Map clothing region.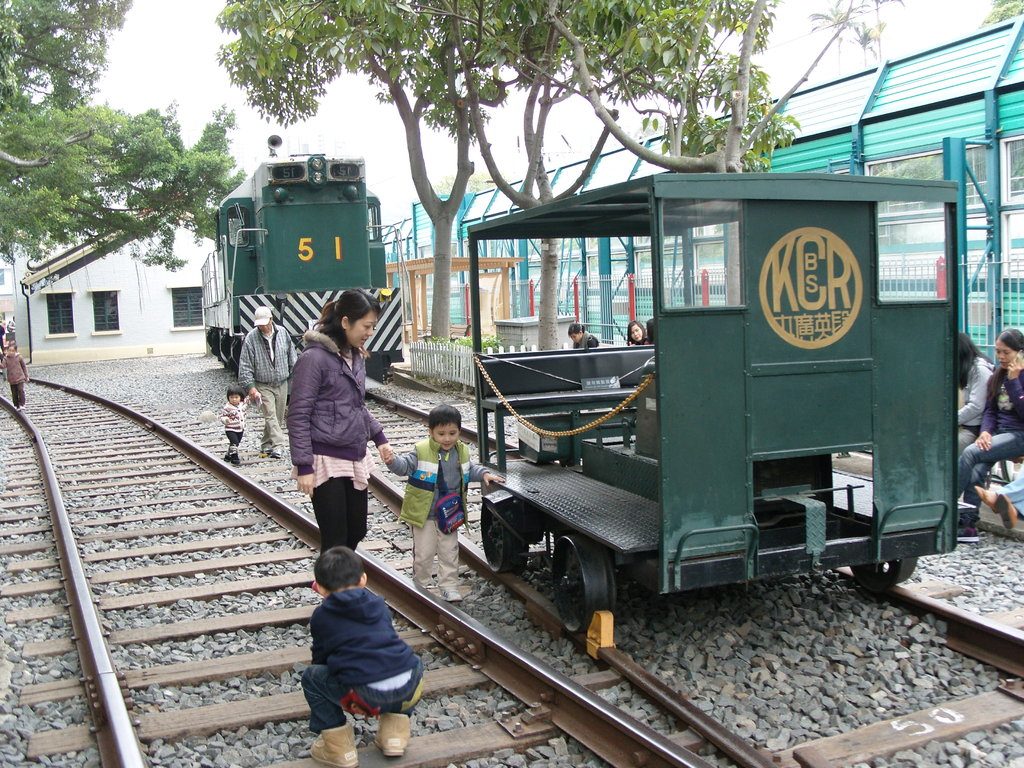
Mapped to pyautogui.locateOnScreen(221, 399, 237, 451).
